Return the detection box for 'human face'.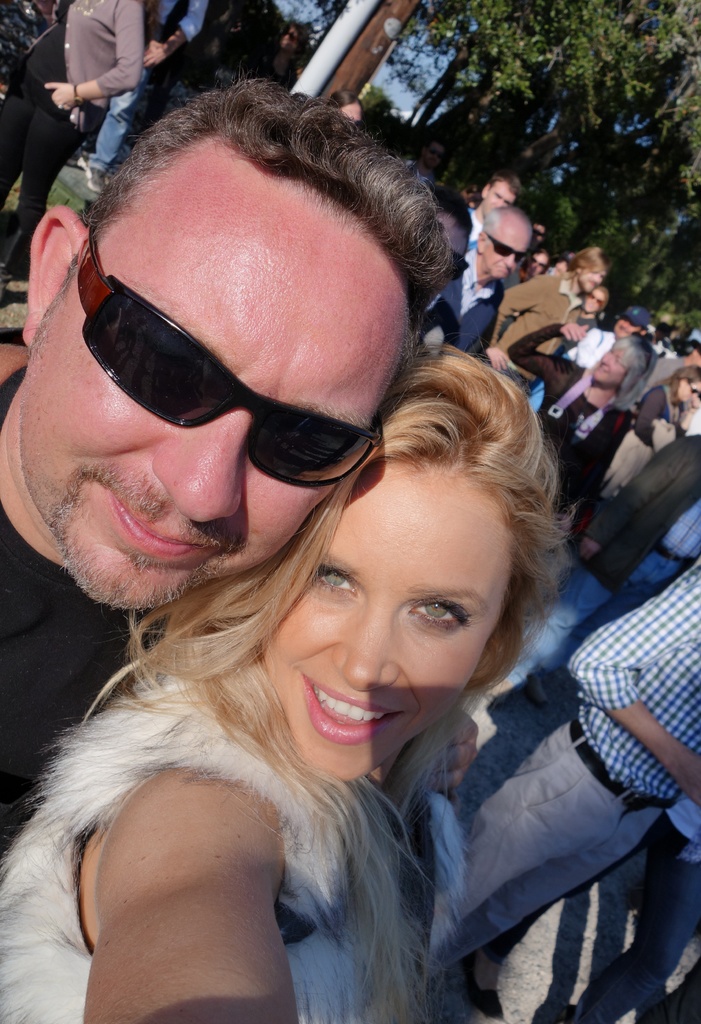
{"x1": 481, "y1": 188, "x2": 518, "y2": 214}.
